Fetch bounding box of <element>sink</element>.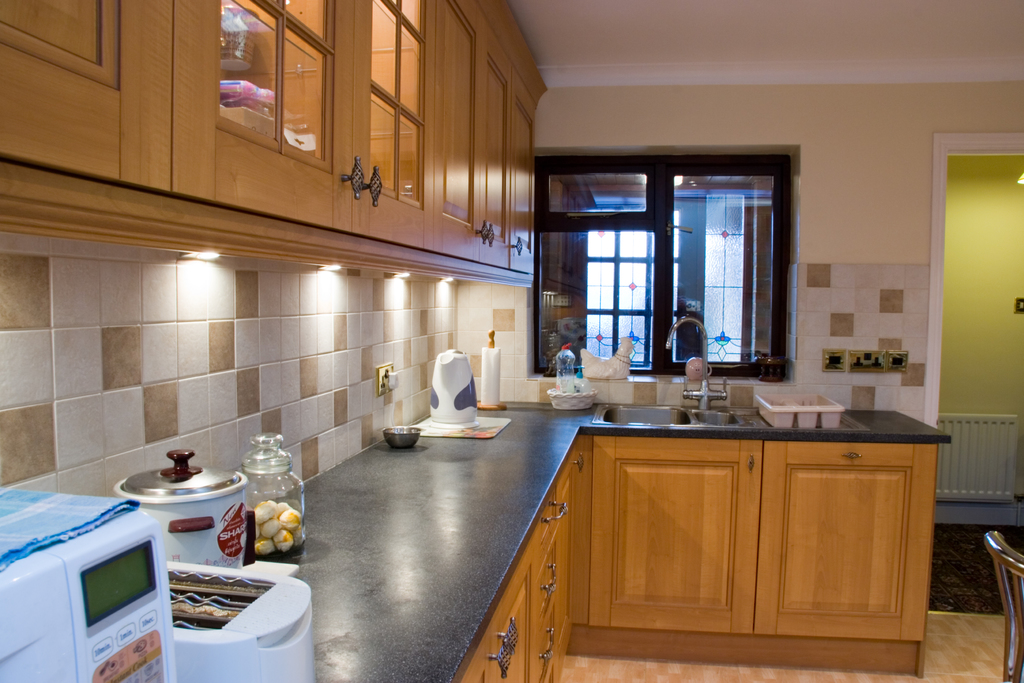
Bbox: pyautogui.locateOnScreen(589, 315, 868, 428).
